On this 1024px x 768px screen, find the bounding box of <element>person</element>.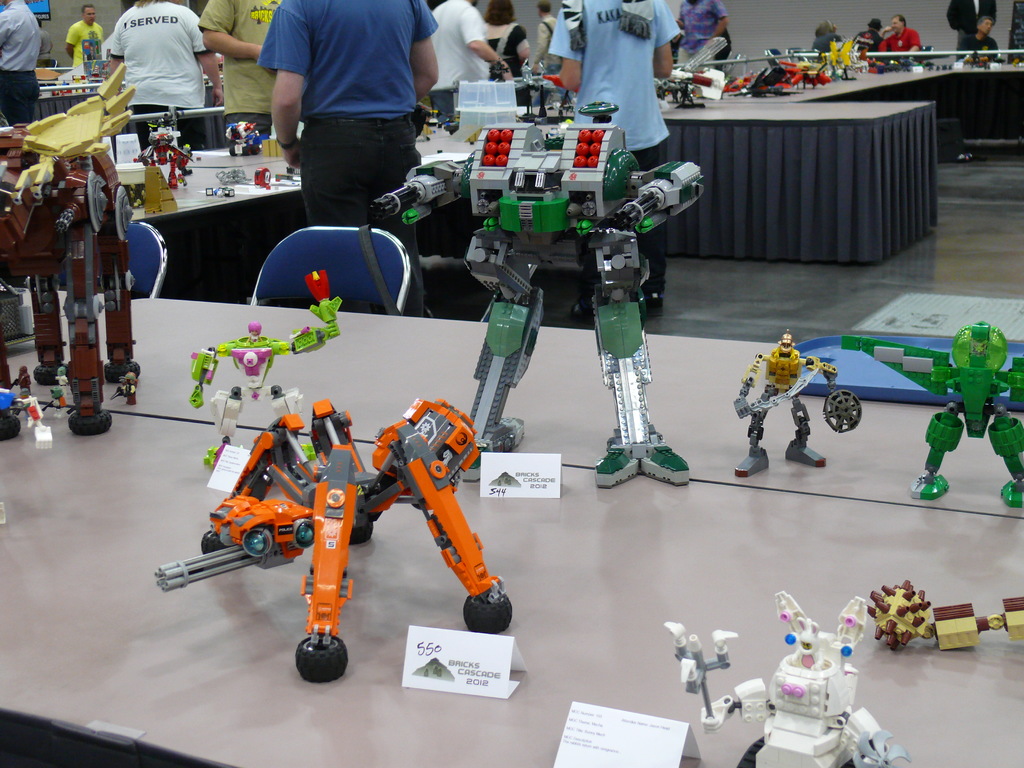
Bounding box: <bbox>534, 0, 563, 70</bbox>.
